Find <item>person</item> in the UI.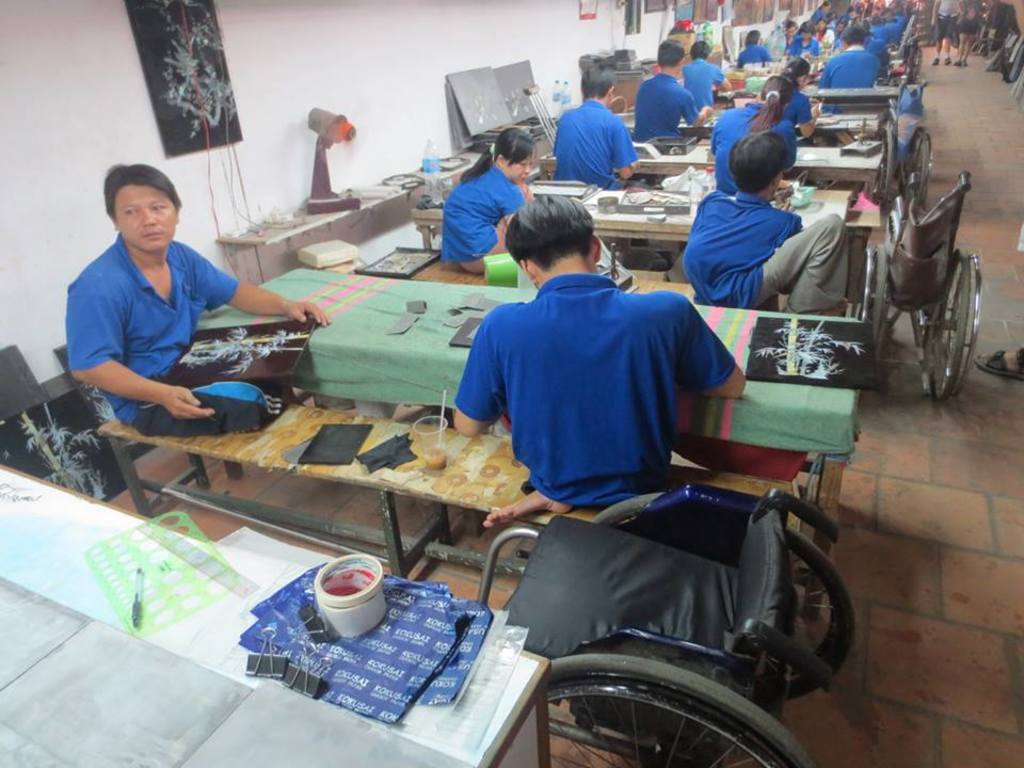
UI element at box(67, 162, 333, 444).
